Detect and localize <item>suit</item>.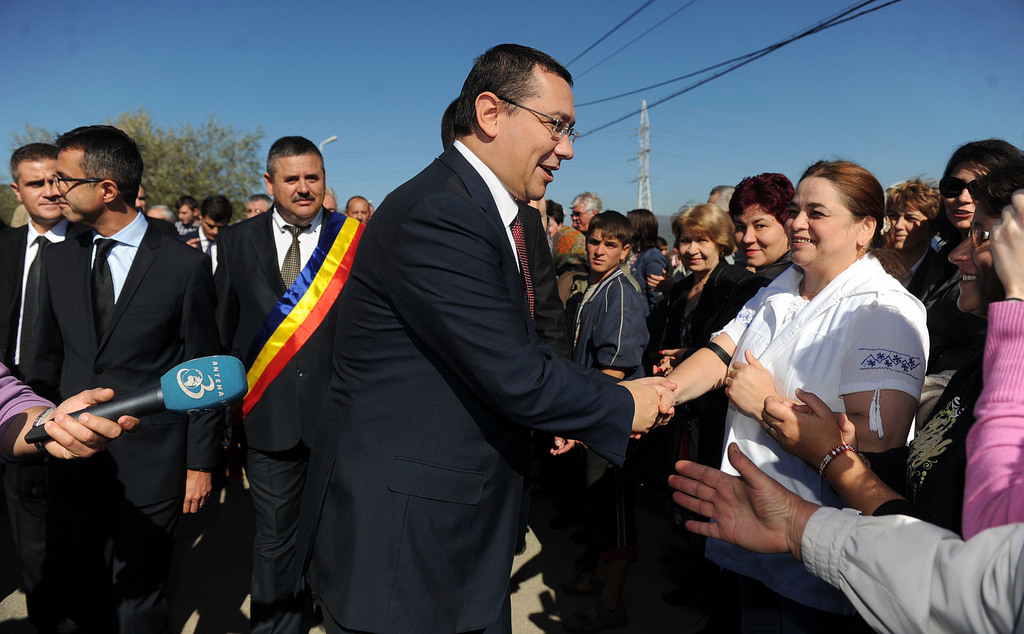
Localized at select_region(651, 259, 761, 362).
